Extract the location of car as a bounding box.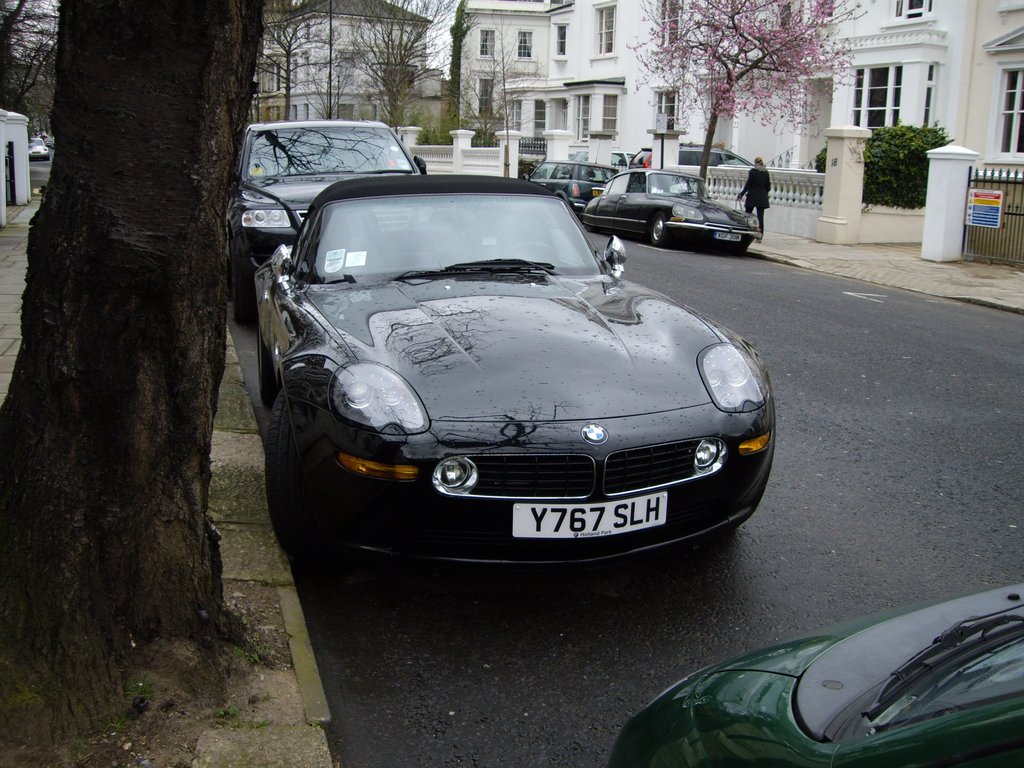
{"x1": 225, "y1": 122, "x2": 428, "y2": 328}.
